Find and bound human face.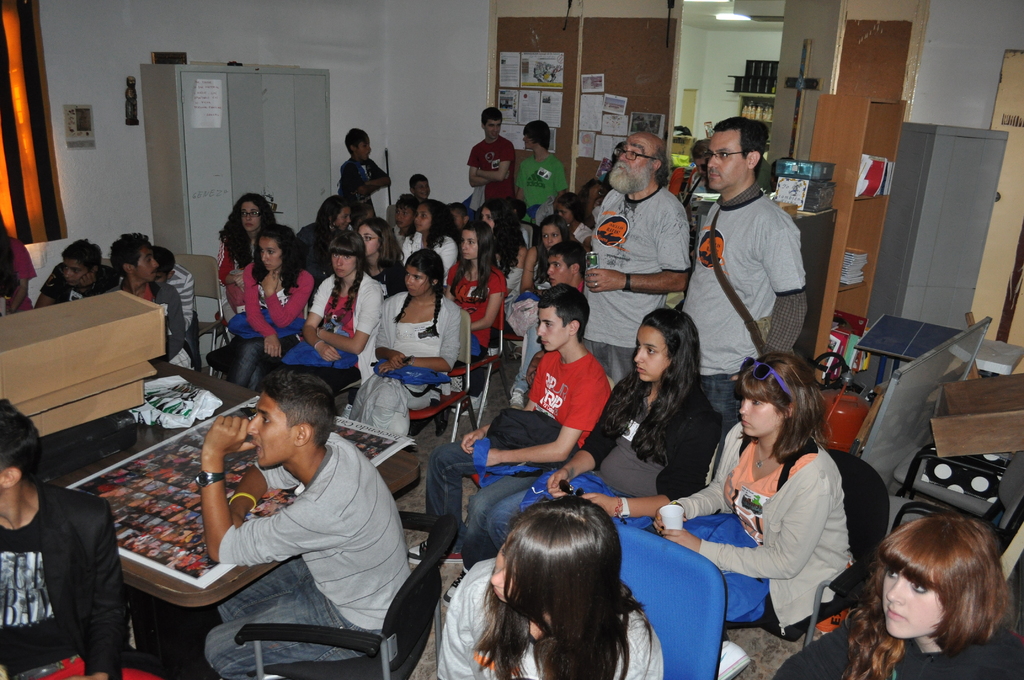
Bound: <box>612,134,660,191</box>.
